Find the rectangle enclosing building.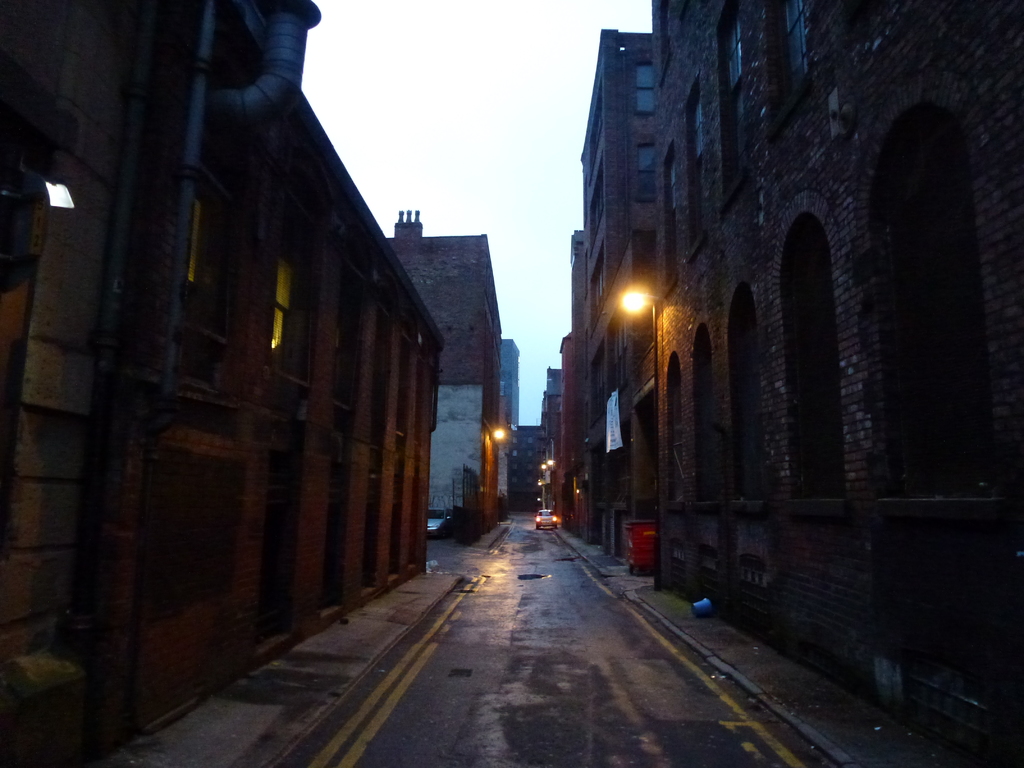
<box>390,209,502,516</box>.
